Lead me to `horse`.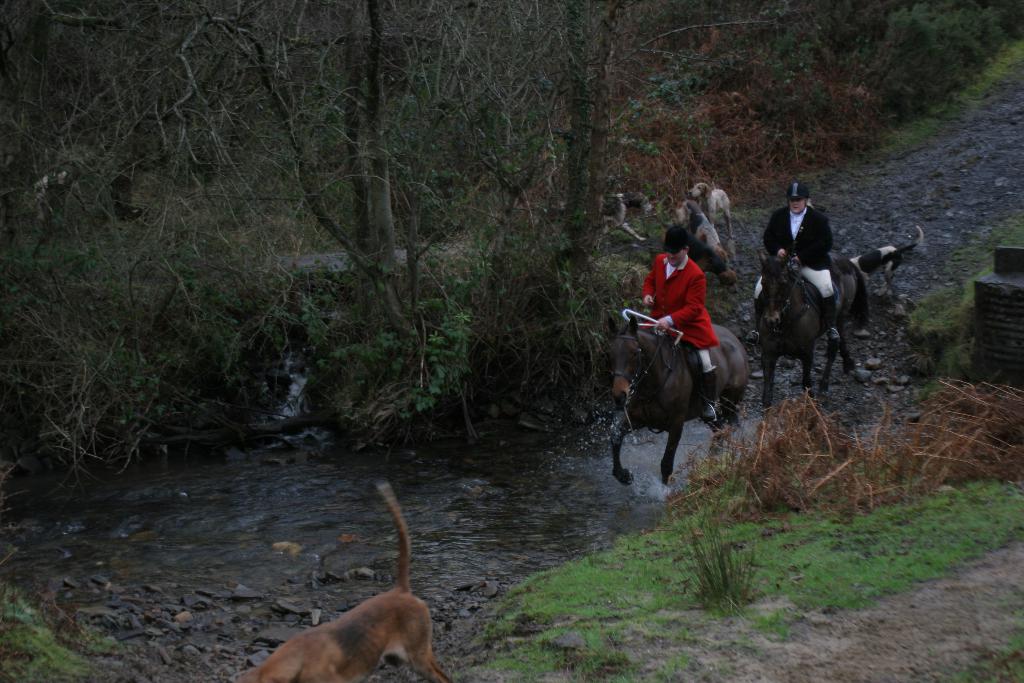
Lead to (left=604, top=317, right=751, bottom=491).
